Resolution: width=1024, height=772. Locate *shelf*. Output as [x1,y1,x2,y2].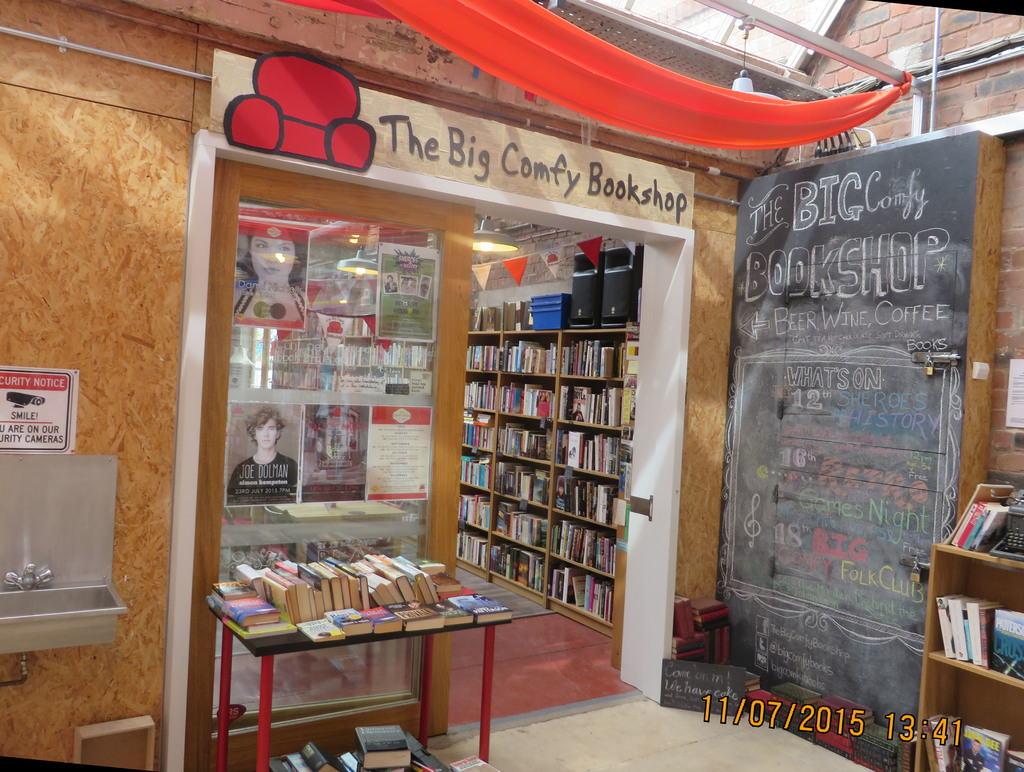
[561,381,621,433].
